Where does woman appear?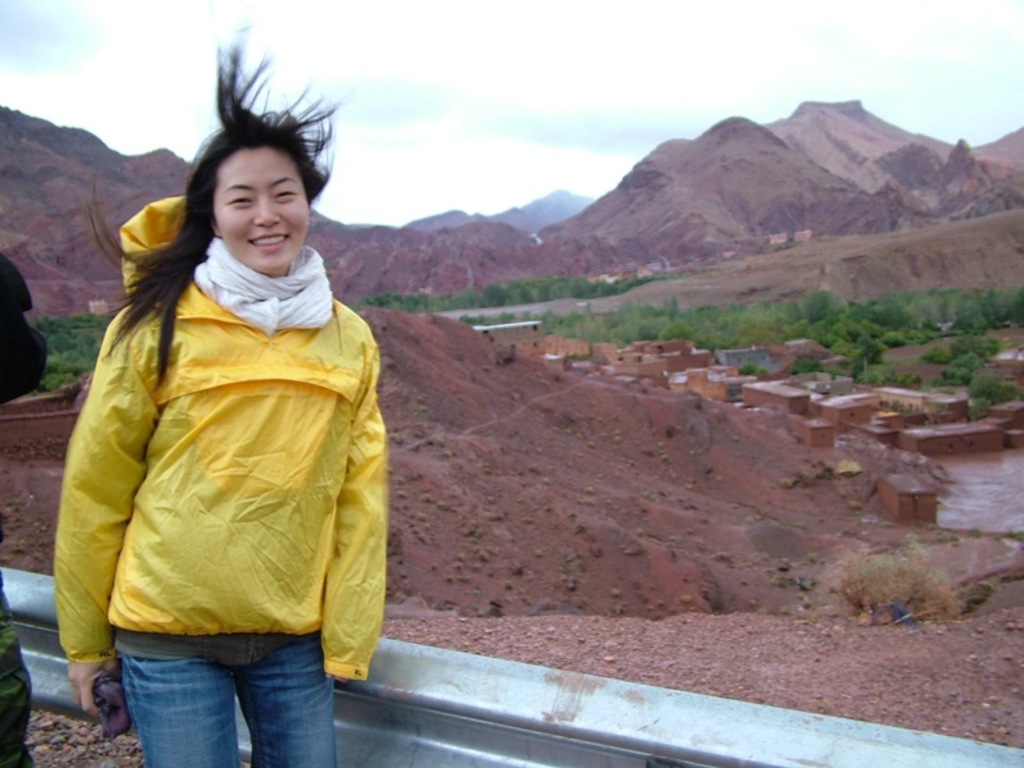
Appears at pyautogui.locateOnScreen(50, 35, 388, 764).
